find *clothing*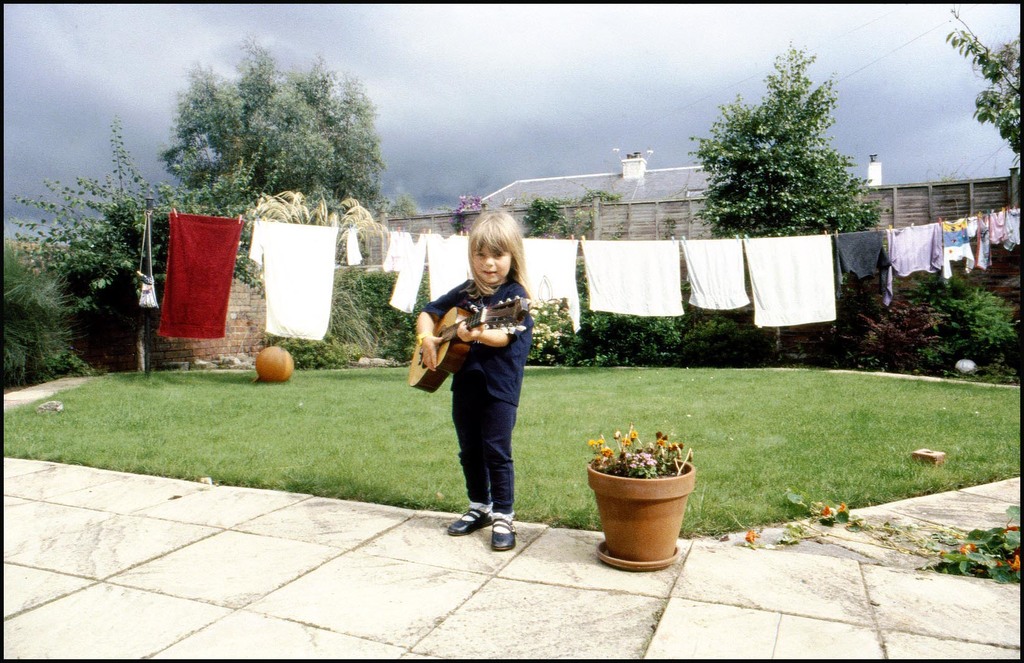
[419,247,538,516]
